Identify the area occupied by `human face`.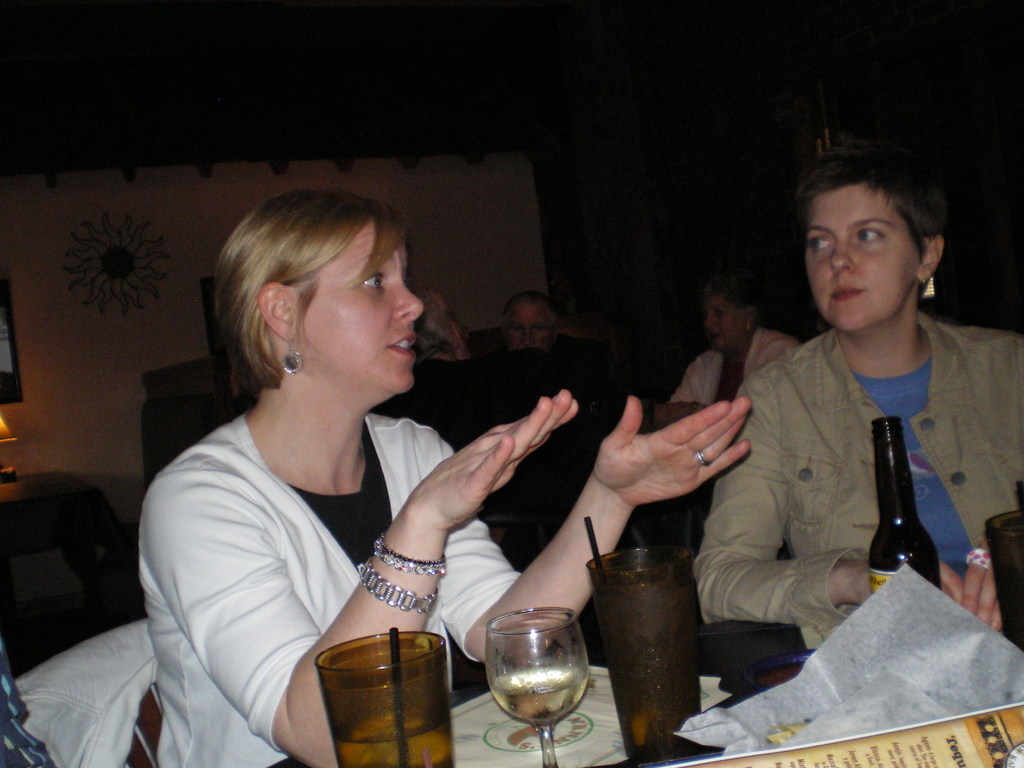
Area: bbox=[705, 295, 742, 346].
